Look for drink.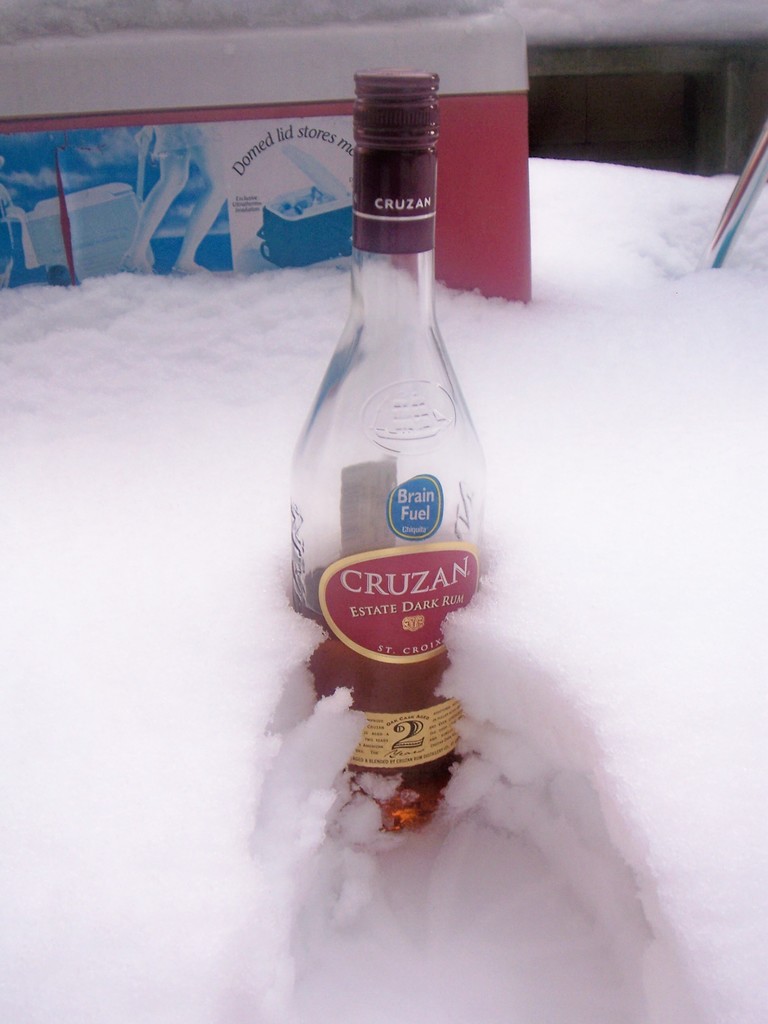
Found: (295,592,473,836).
